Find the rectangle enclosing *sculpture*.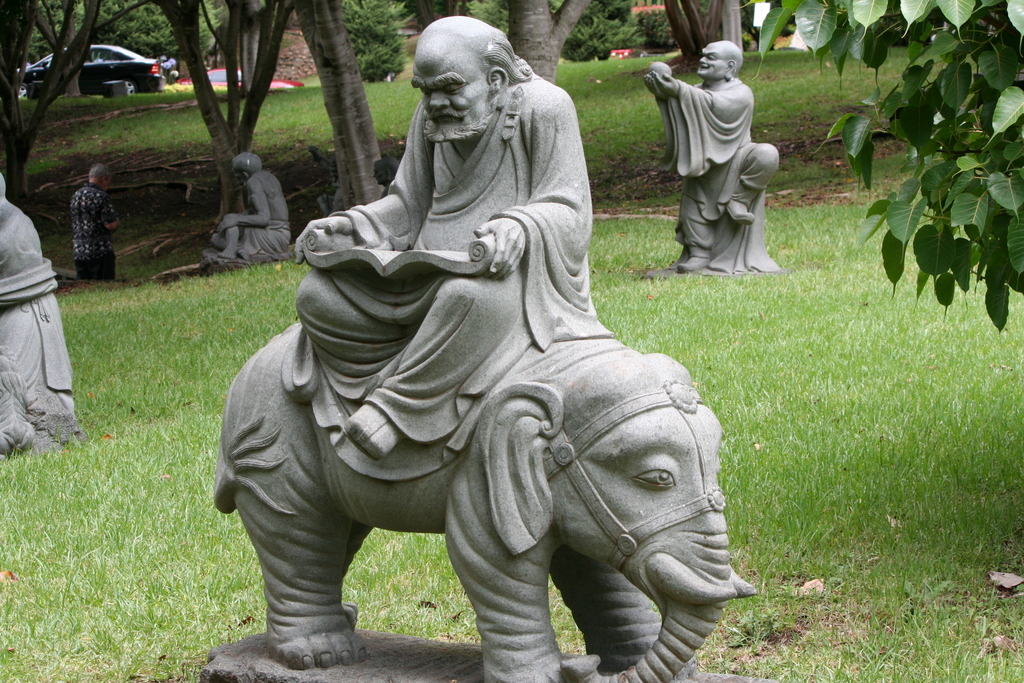
[2,147,81,449].
